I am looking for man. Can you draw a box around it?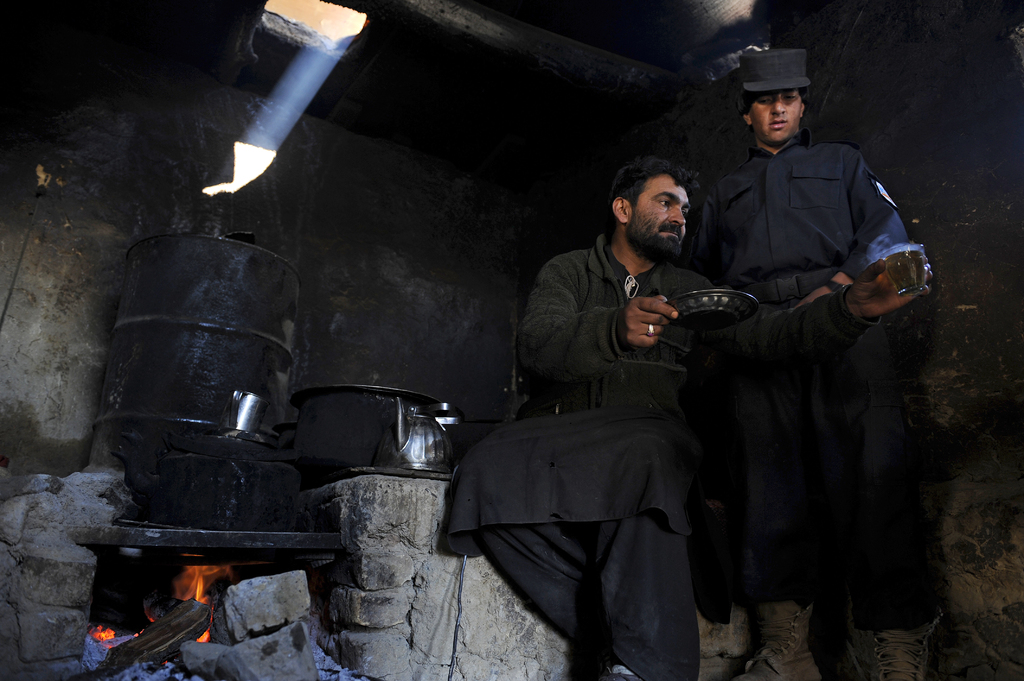
Sure, the bounding box is (x1=691, y1=49, x2=934, y2=680).
